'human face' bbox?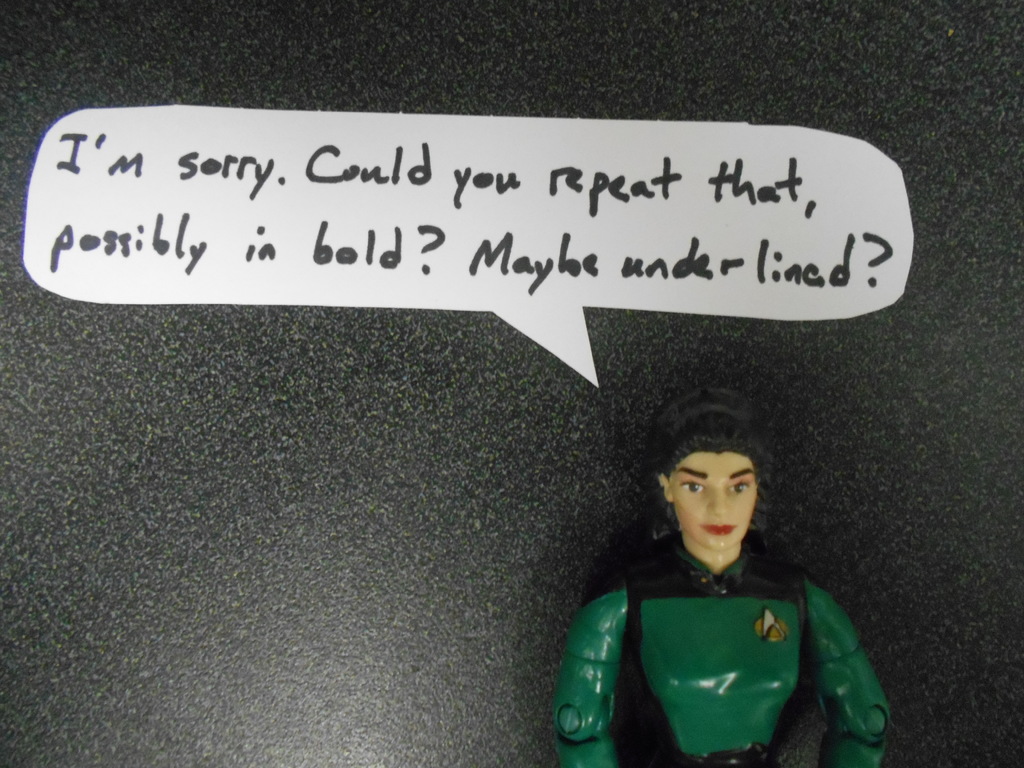
crop(675, 461, 758, 560)
